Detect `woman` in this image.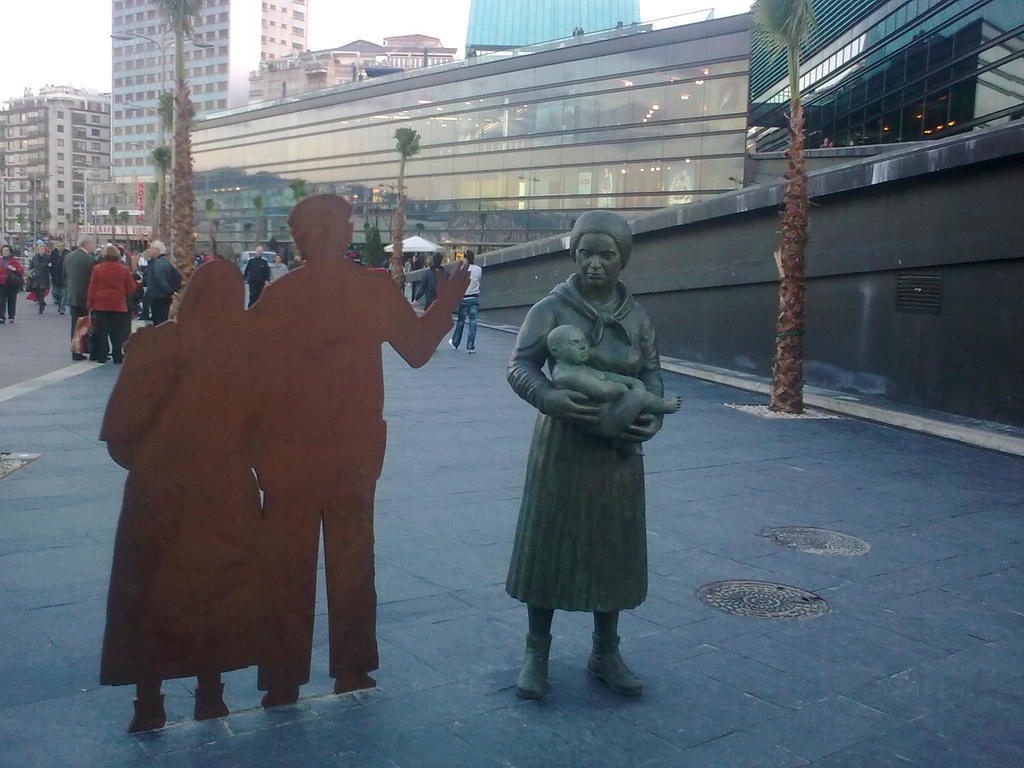
Detection: box(0, 239, 19, 321).
